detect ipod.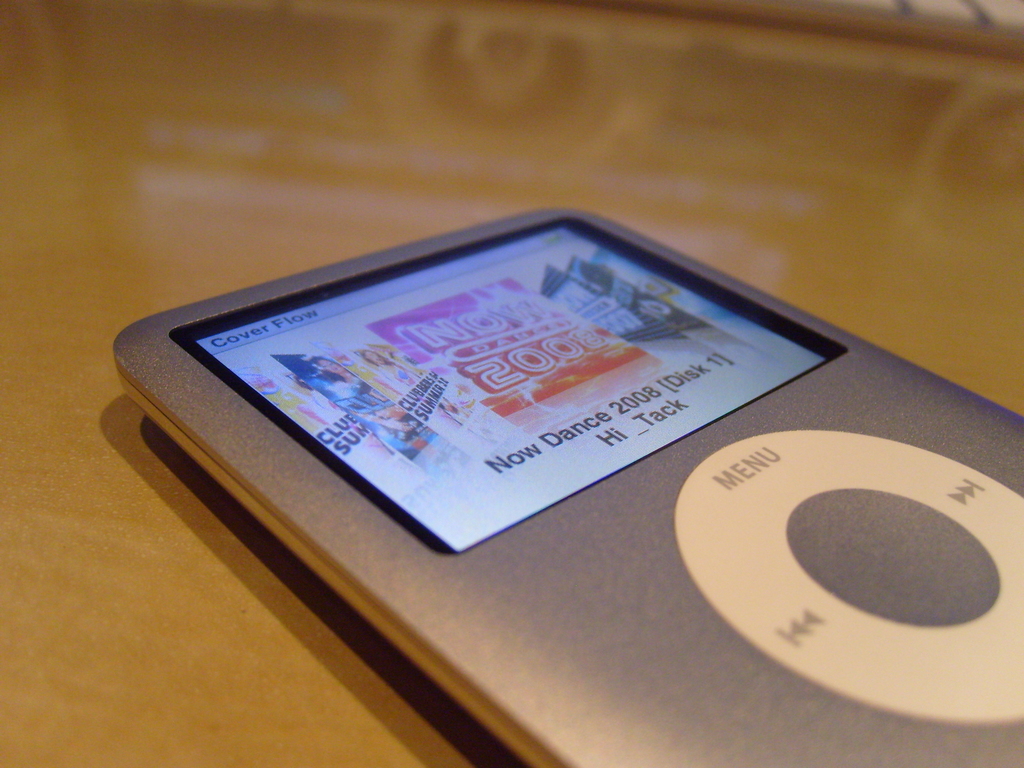
Detected at pyautogui.locateOnScreen(113, 200, 1022, 767).
